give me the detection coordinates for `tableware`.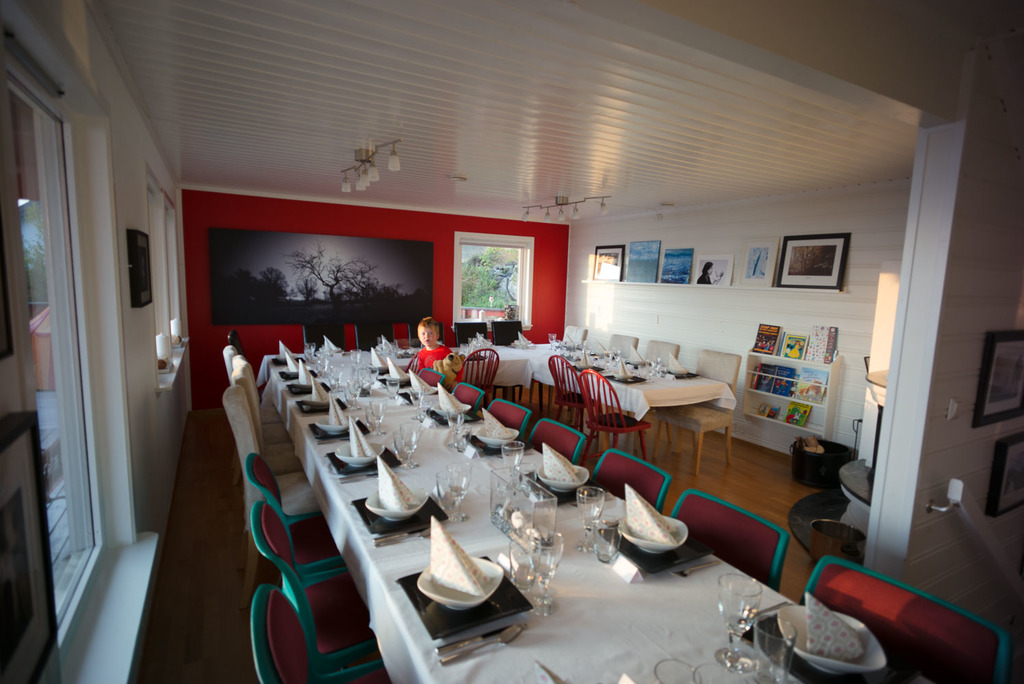
left=578, top=486, right=604, bottom=553.
